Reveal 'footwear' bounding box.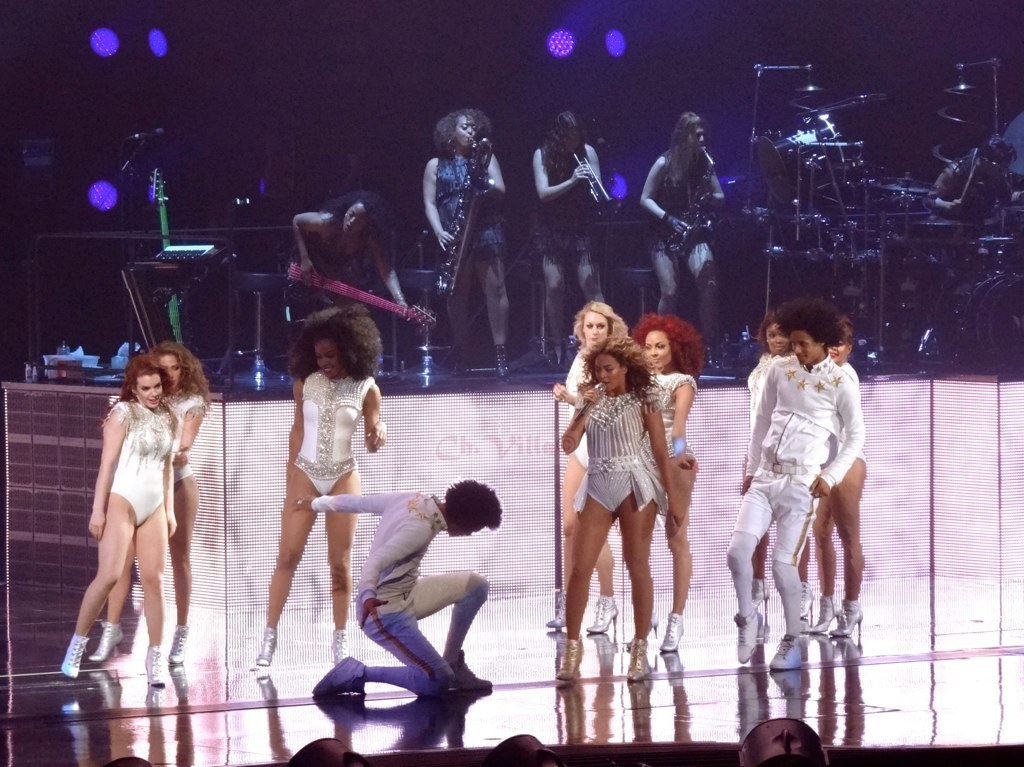
Revealed: locate(736, 574, 769, 620).
